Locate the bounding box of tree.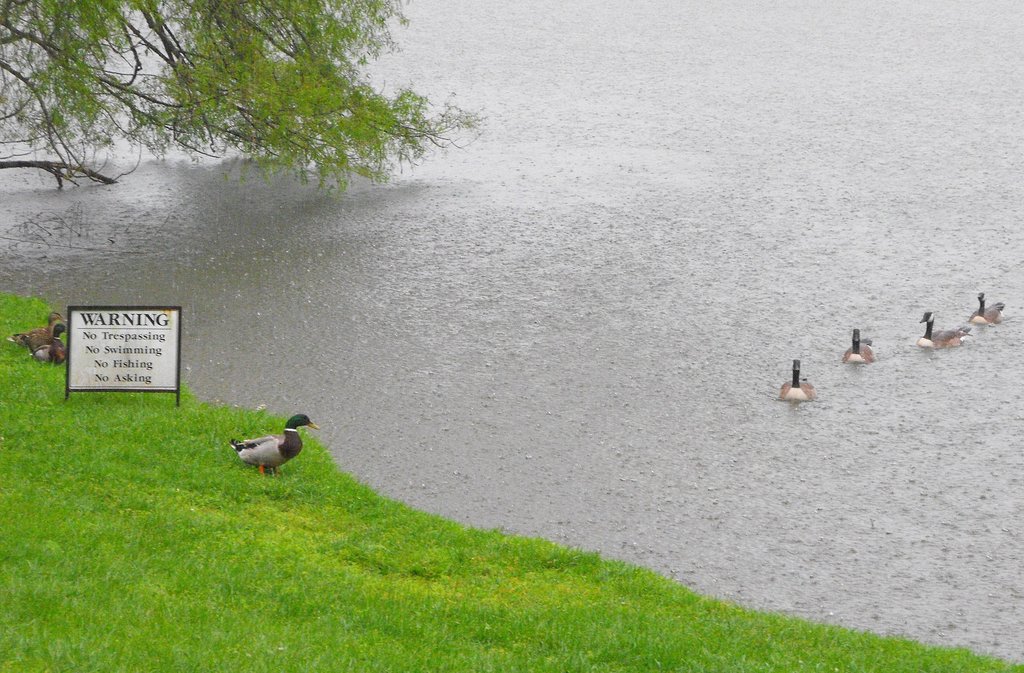
Bounding box: {"left": 0, "top": 0, "right": 485, "bottom": 197}.
